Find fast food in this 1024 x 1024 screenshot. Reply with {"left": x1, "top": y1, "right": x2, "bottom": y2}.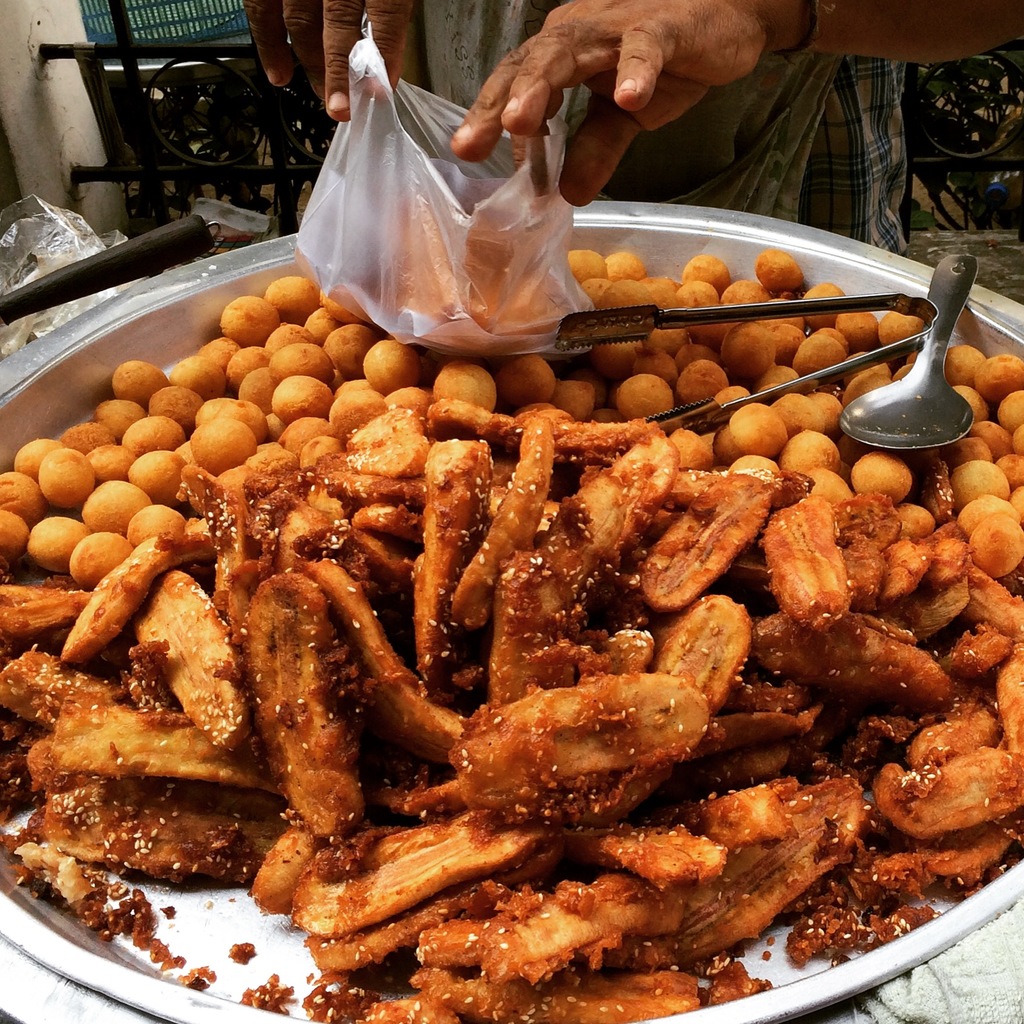
{"left": 802, "top": 330, "right": 858, "bottom": 365}.
